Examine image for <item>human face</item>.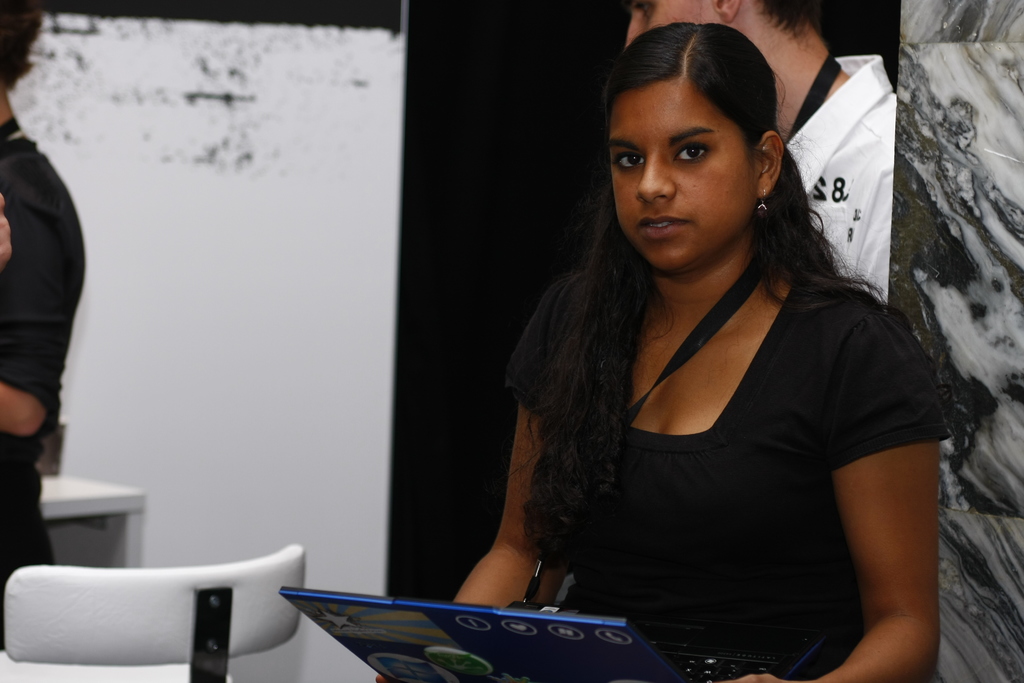
Examination result: box=[625, 0, 721, 42].
